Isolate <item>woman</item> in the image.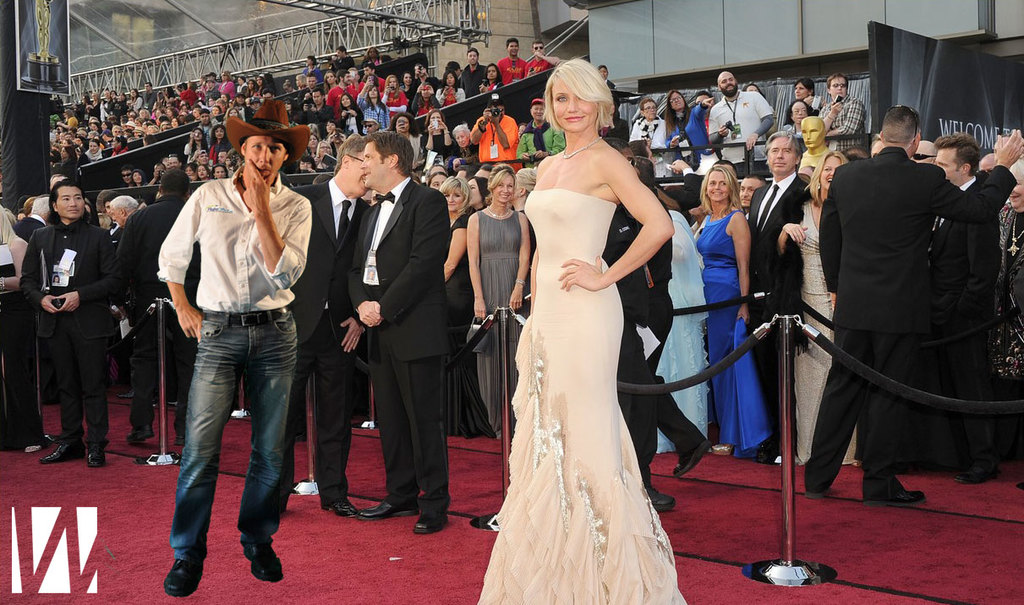
Isolated region: region(322, 118, 342, 141).
